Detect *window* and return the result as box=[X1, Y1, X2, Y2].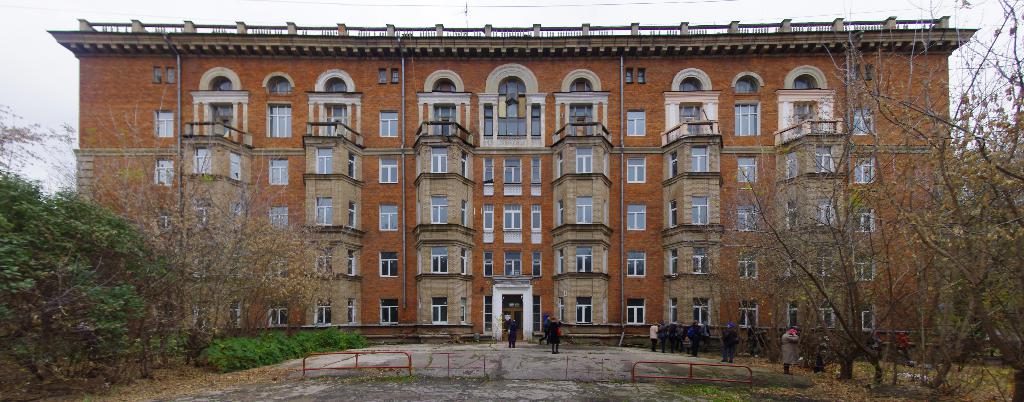
box=[790, 303, 799, 327].
